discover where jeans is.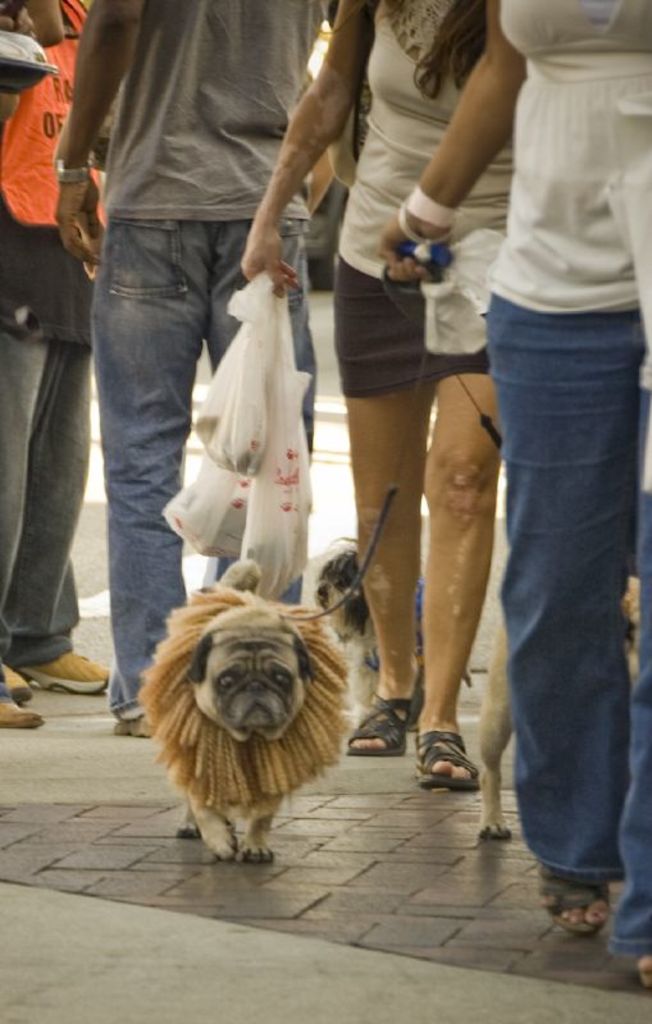
Discovered at x1=0 y1=328 x2=94 y2=663.
